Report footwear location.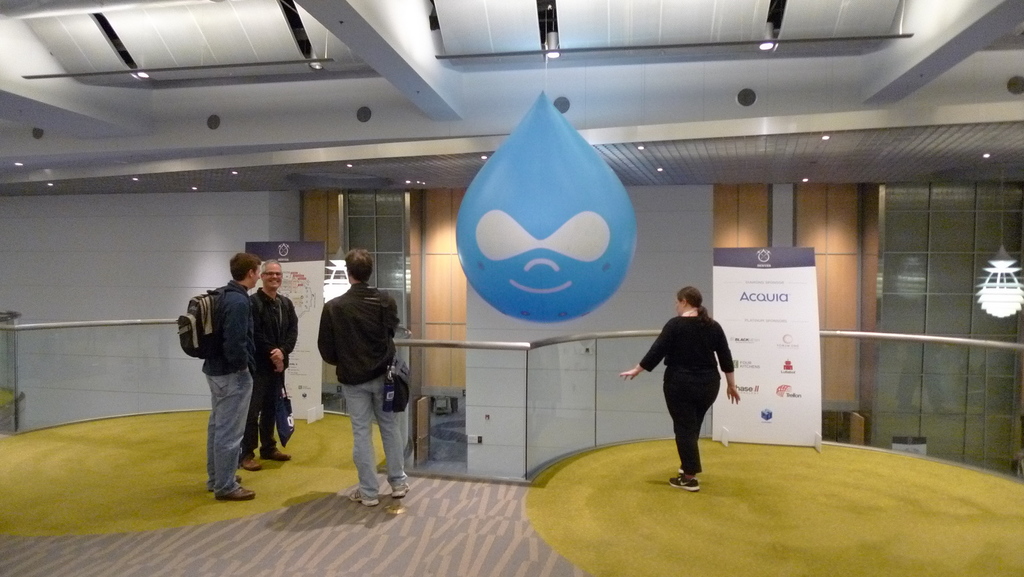
Report: [left=232, top=471, right=244, bottom=483].
